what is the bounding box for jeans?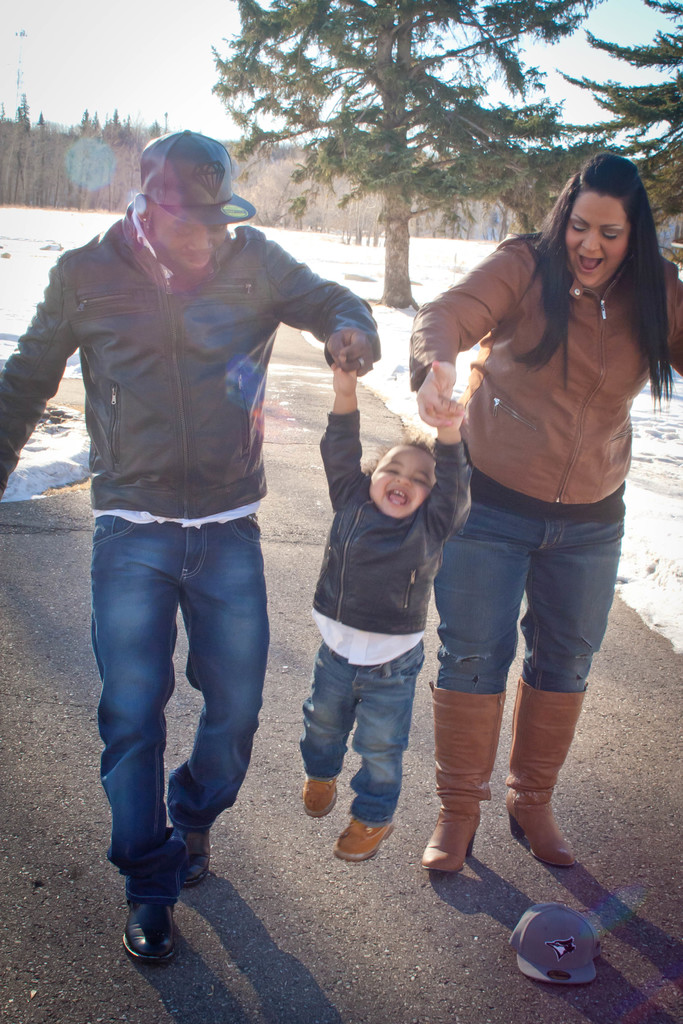
[left=74, top=536, right=283, bottom=910].
